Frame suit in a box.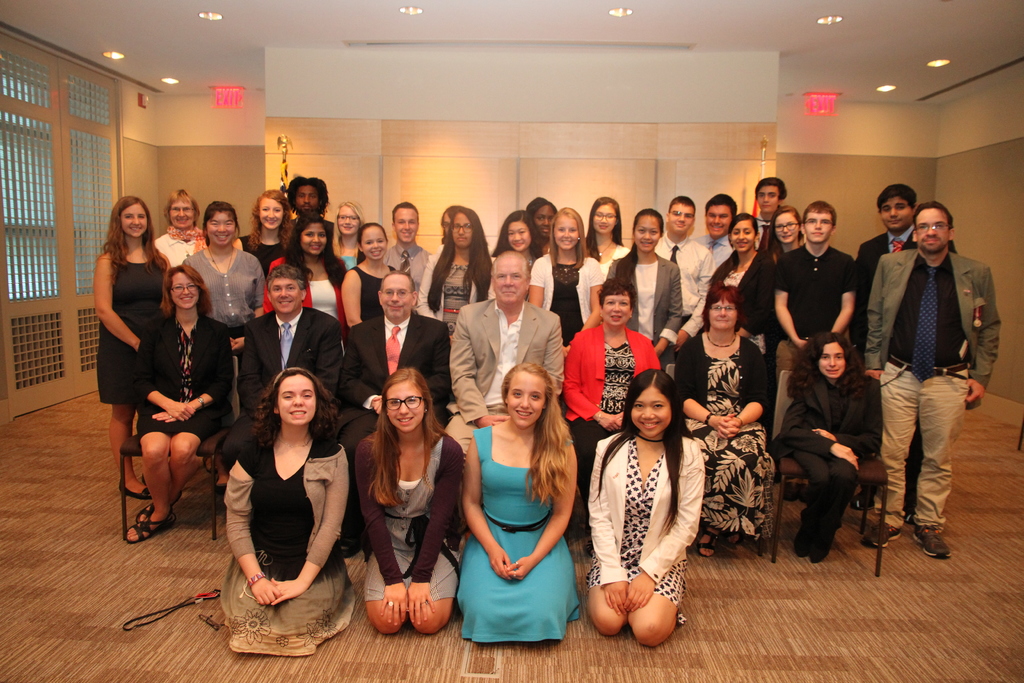
{"left": 340, "top": 314, "right": 450, "bottom": 522}.
